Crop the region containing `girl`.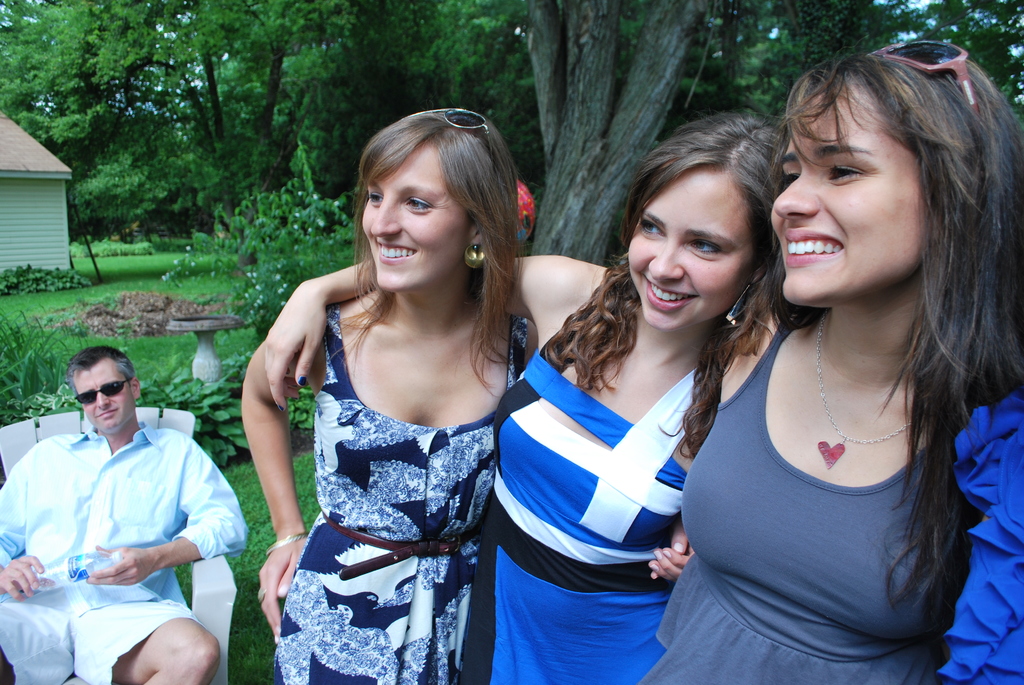
Crop region: <region>240, 108, 538, 684</region>.
